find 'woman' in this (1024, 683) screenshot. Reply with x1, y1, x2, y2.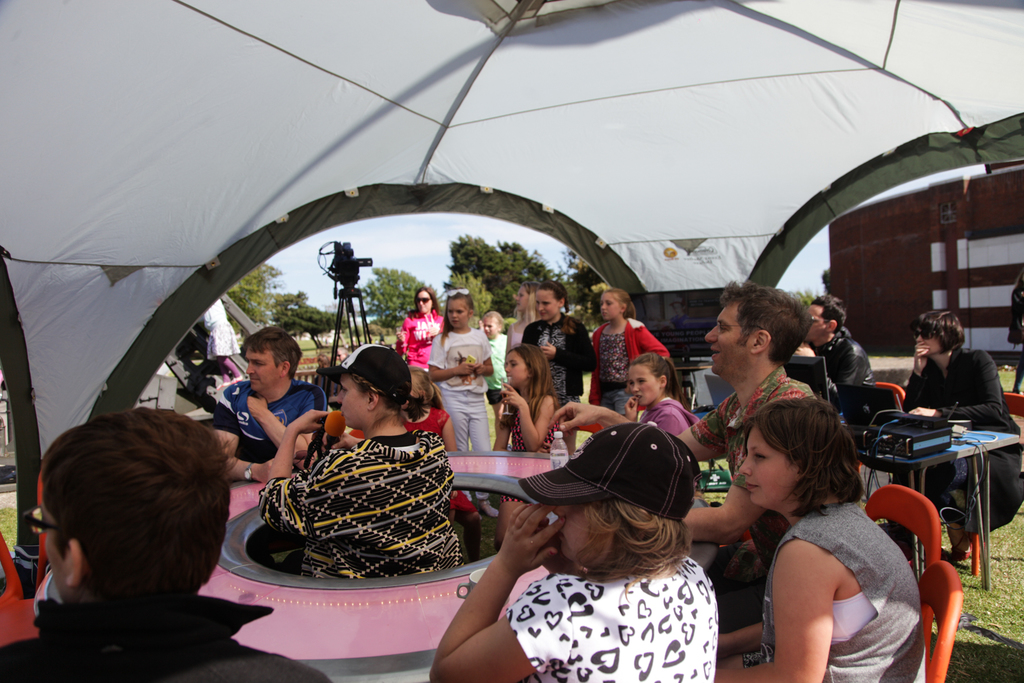
707, 380, 951, 682.
